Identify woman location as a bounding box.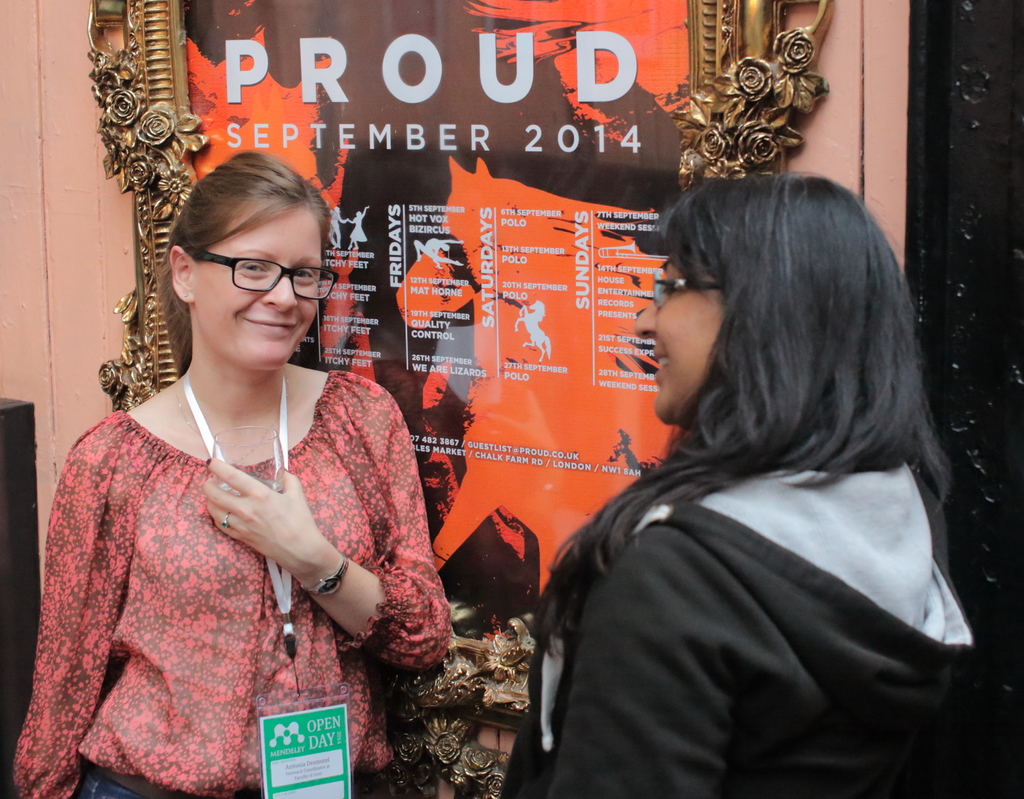
BBox(504, 169, 1023, 798).
